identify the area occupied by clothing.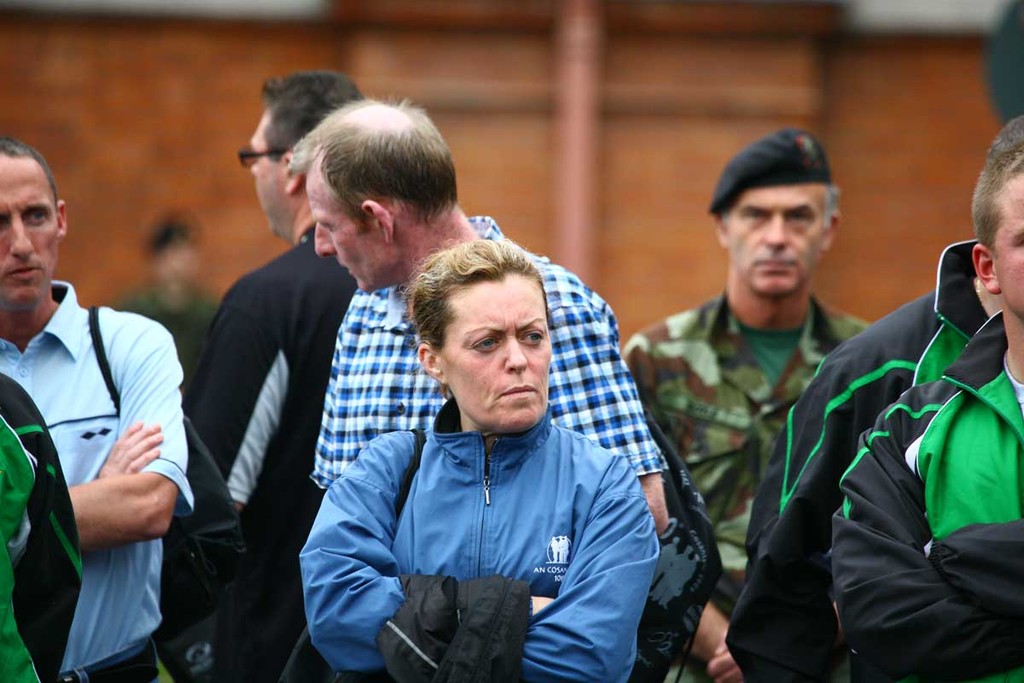
Area: bbox(0, 279, 193, 682).
